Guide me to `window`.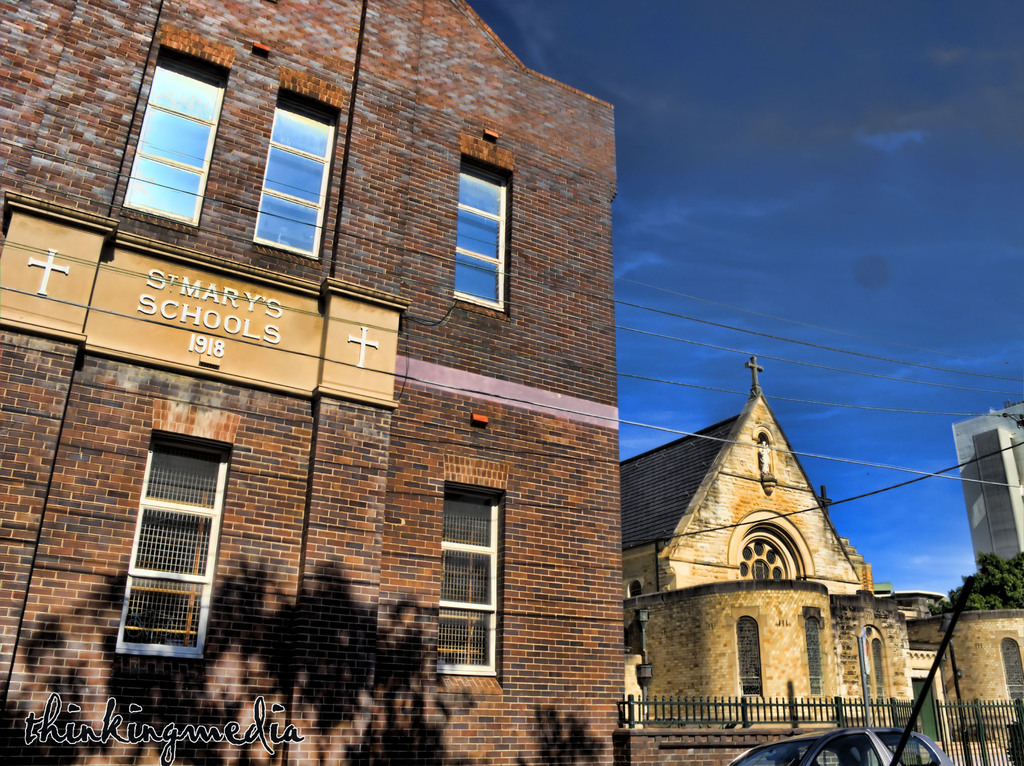
Guidance: 116/446/227/658.
